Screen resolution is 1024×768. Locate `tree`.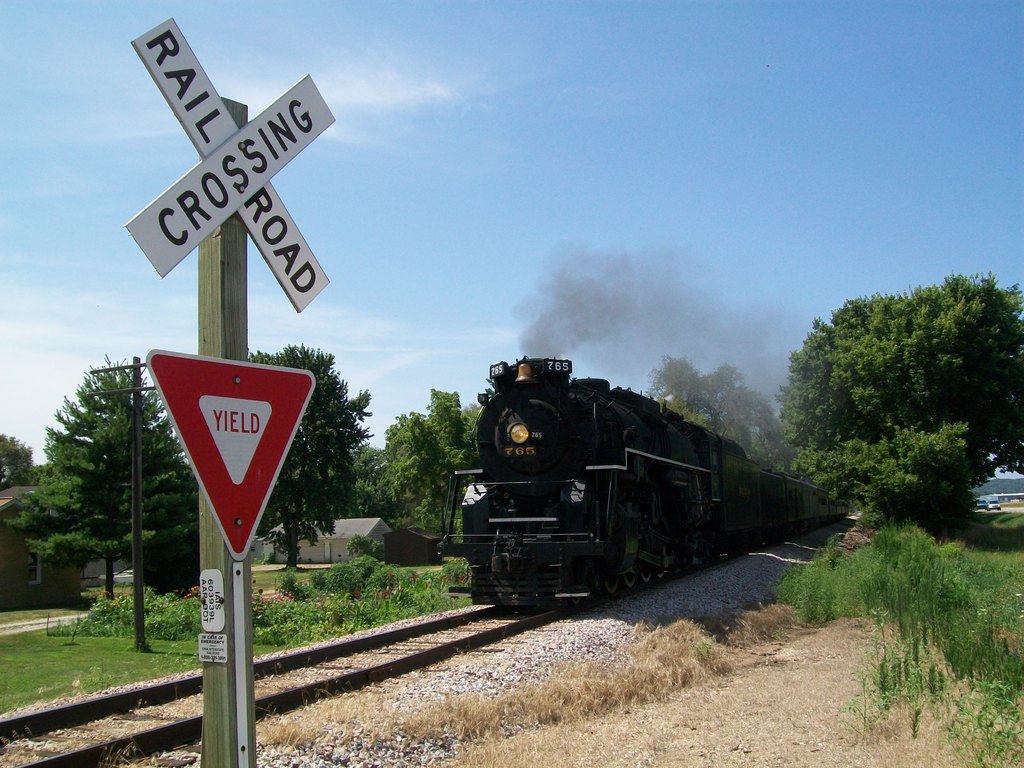
(376, 388, 490, 537).
